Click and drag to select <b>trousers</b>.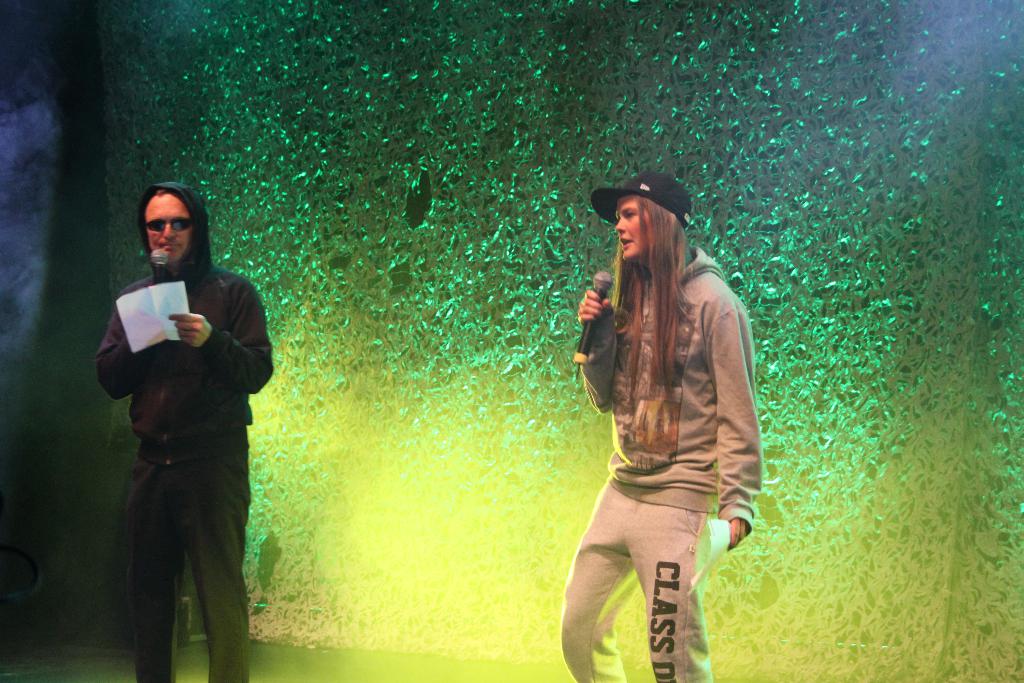
Selection: rect(563, 477, 715, 682).
